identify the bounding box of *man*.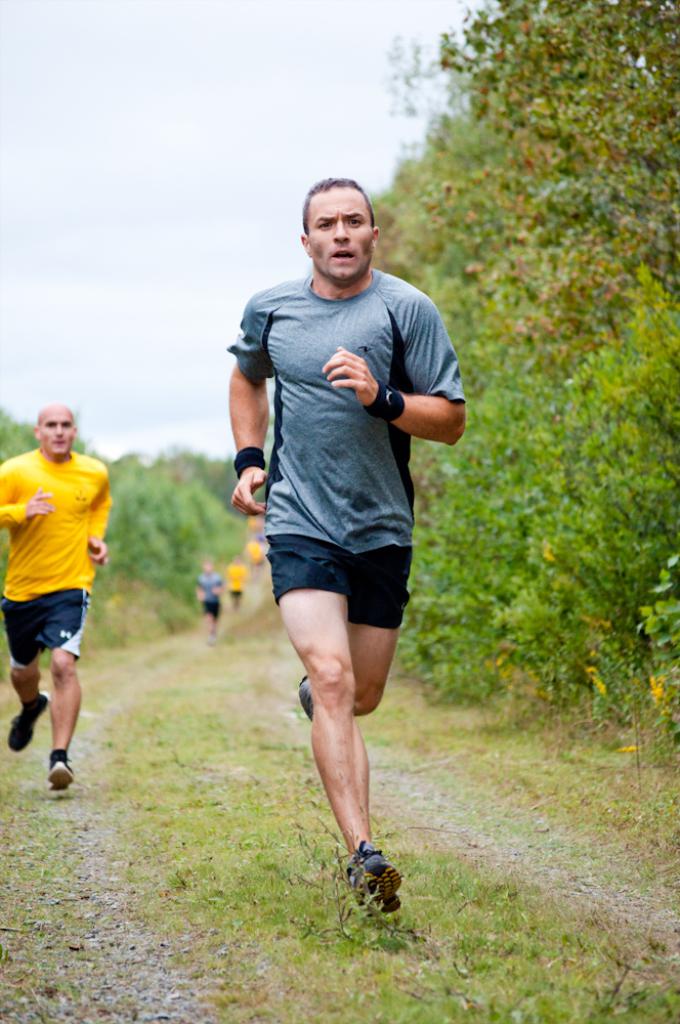
x1=229, y1=176, x2=471, y2=914.
